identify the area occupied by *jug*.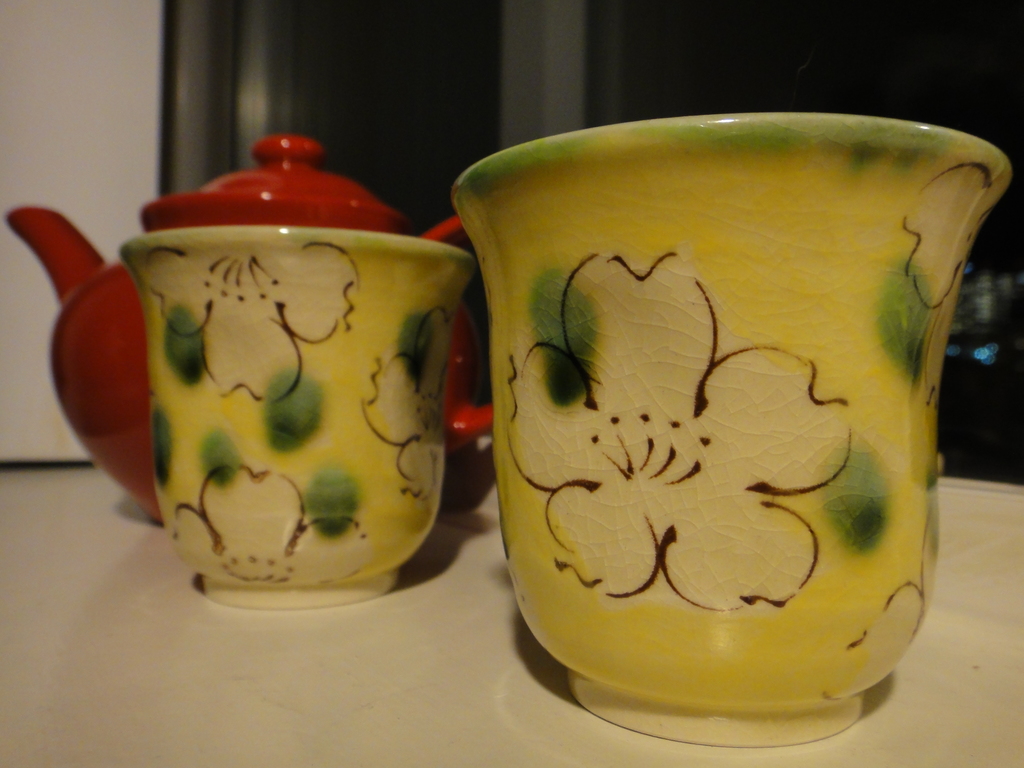
Area: bbox=(452, 108, 984, 732).
